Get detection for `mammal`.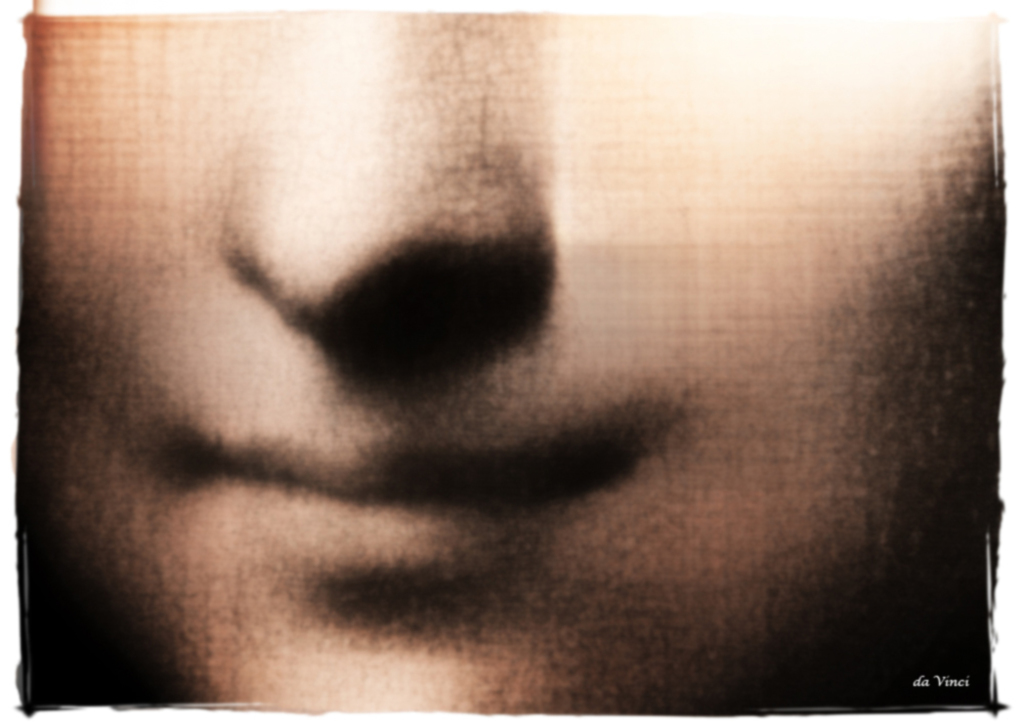
Detection: (0, 0, 1023, 663).
